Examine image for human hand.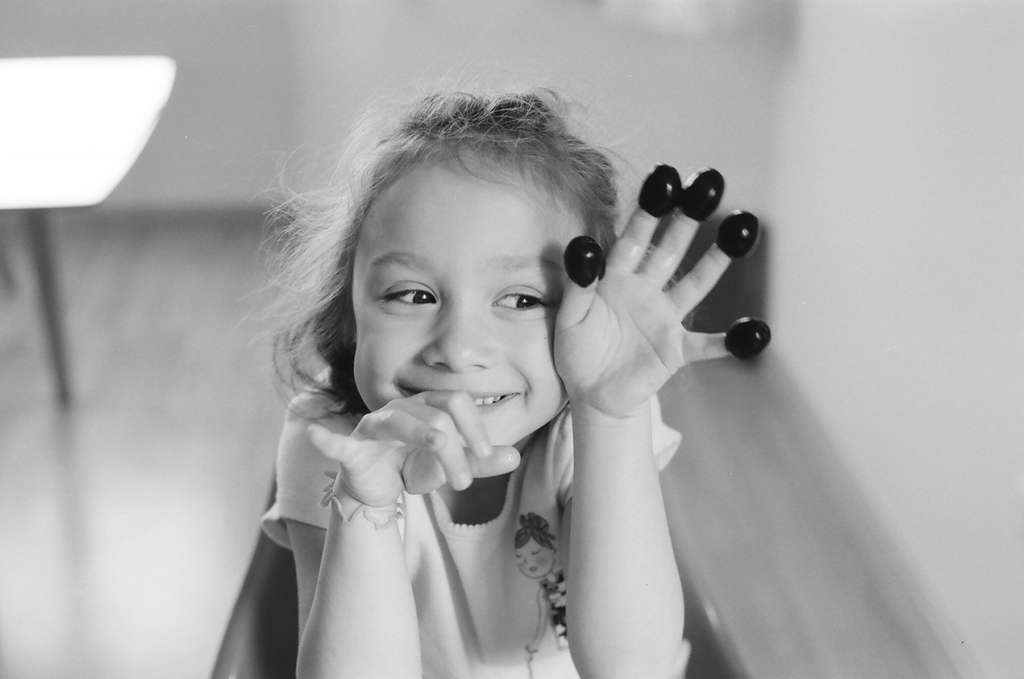
Examination result: (294, 353, 527, 529).
